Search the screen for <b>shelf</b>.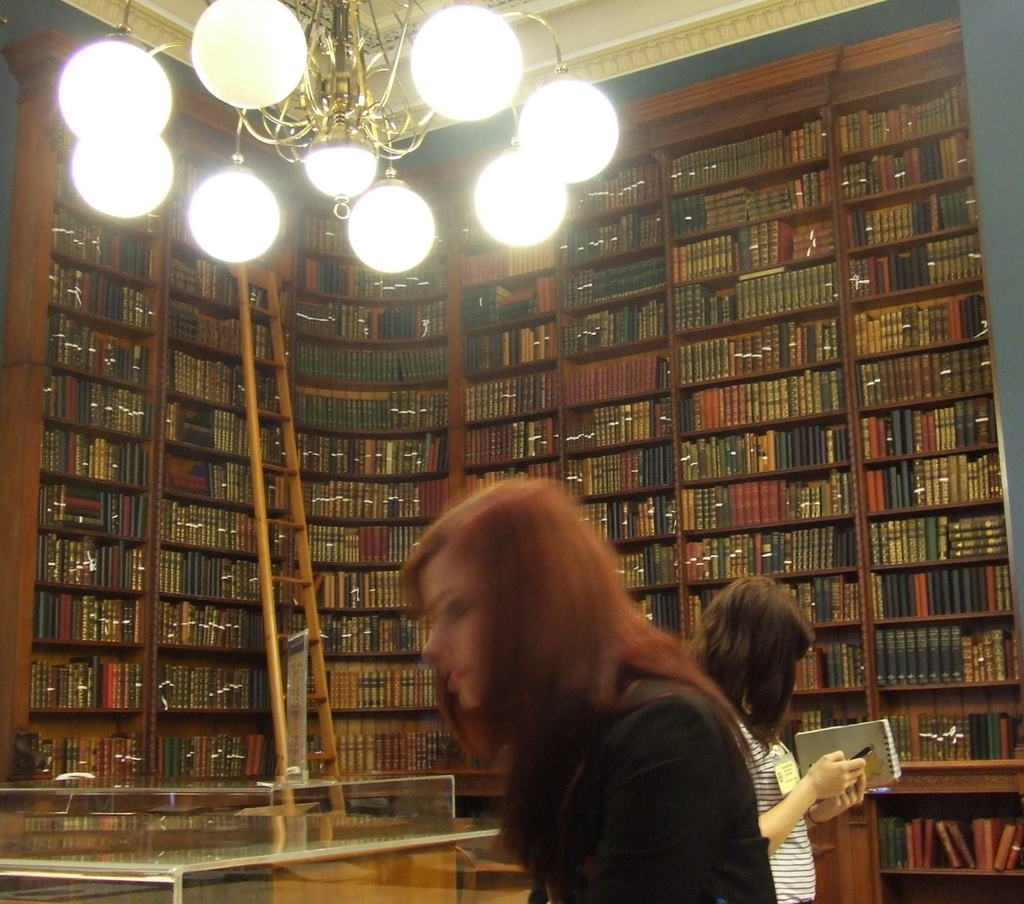
Found at <box>680,416,857,484</box>.
